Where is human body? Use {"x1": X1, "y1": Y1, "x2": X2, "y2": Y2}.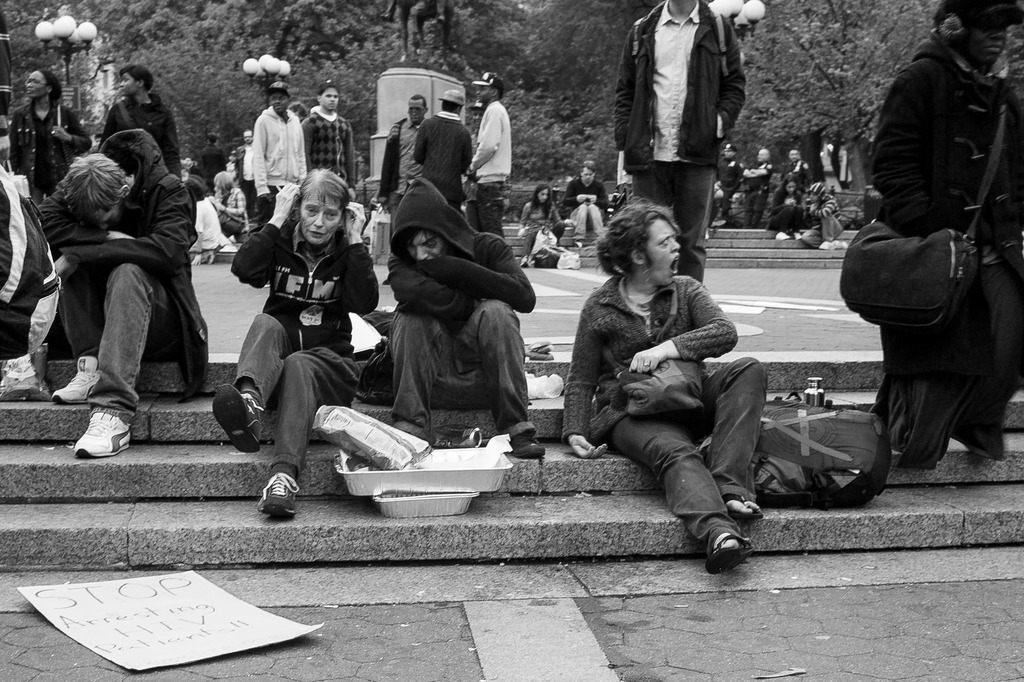
{"x1": 565, "y1": 174, "x2": 606, "y2": 247}.
